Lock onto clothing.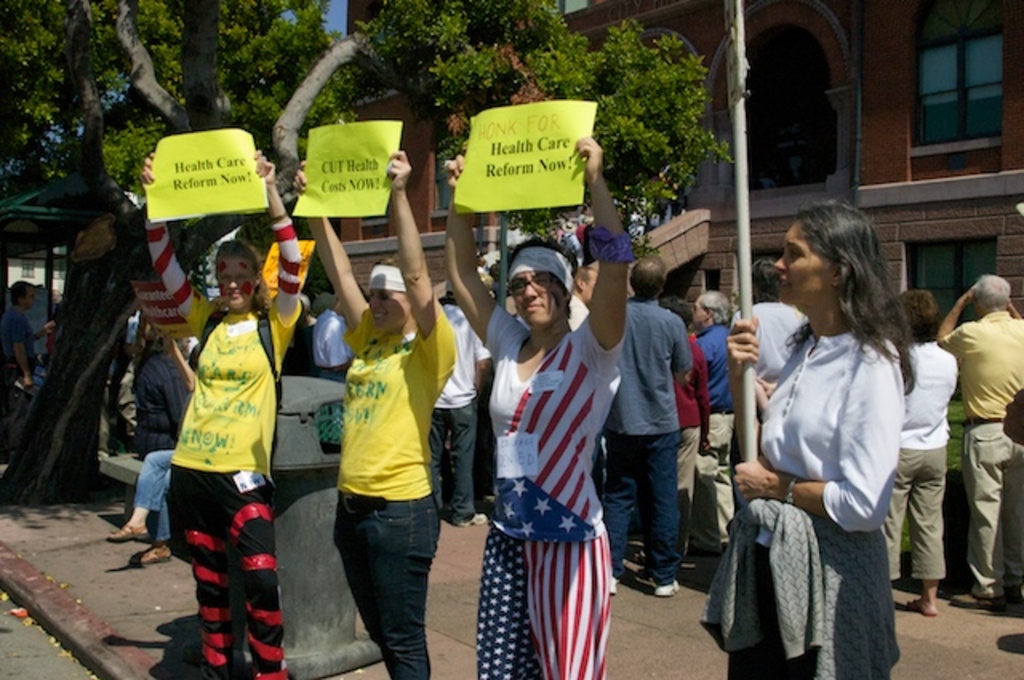
Locked: left=880, top=338, right=960, bottom=578.
